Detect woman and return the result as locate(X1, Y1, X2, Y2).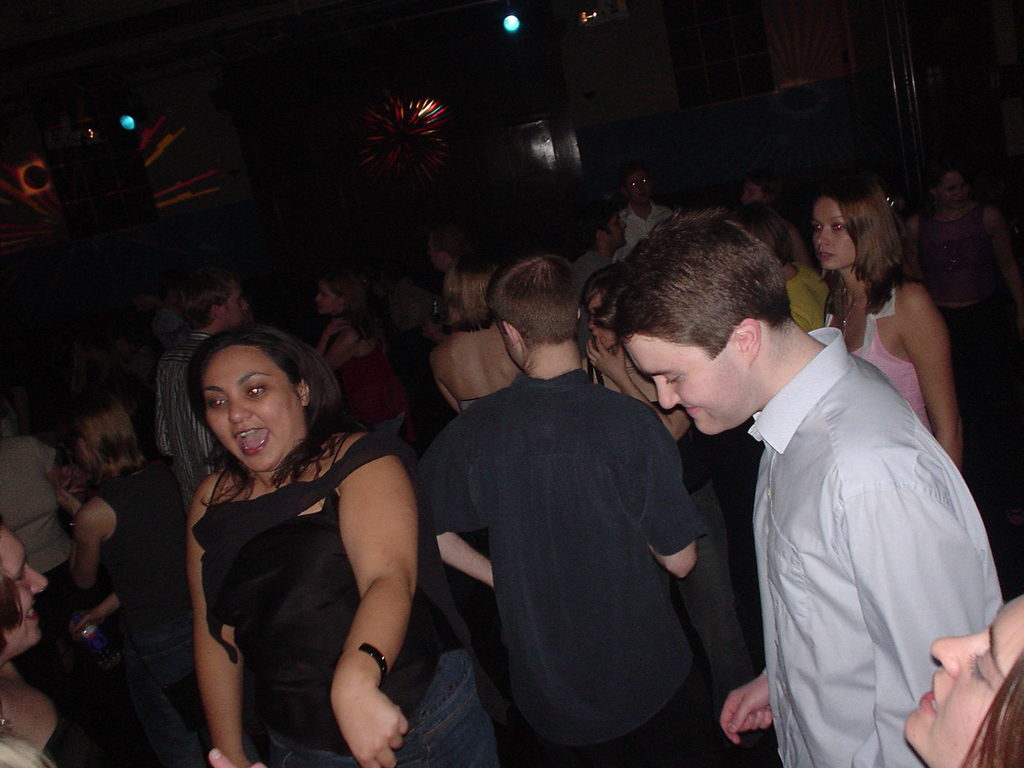
locate(108, 301, 397, 767).
